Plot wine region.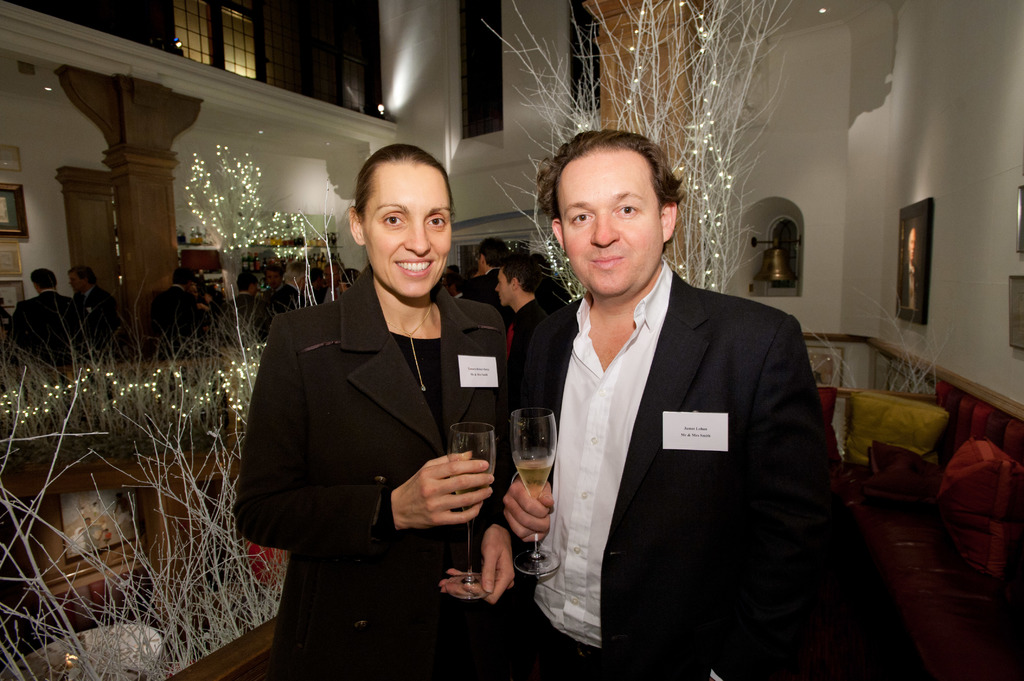
Plotted at x1=516 y1=461 x2=547 y2=497.
